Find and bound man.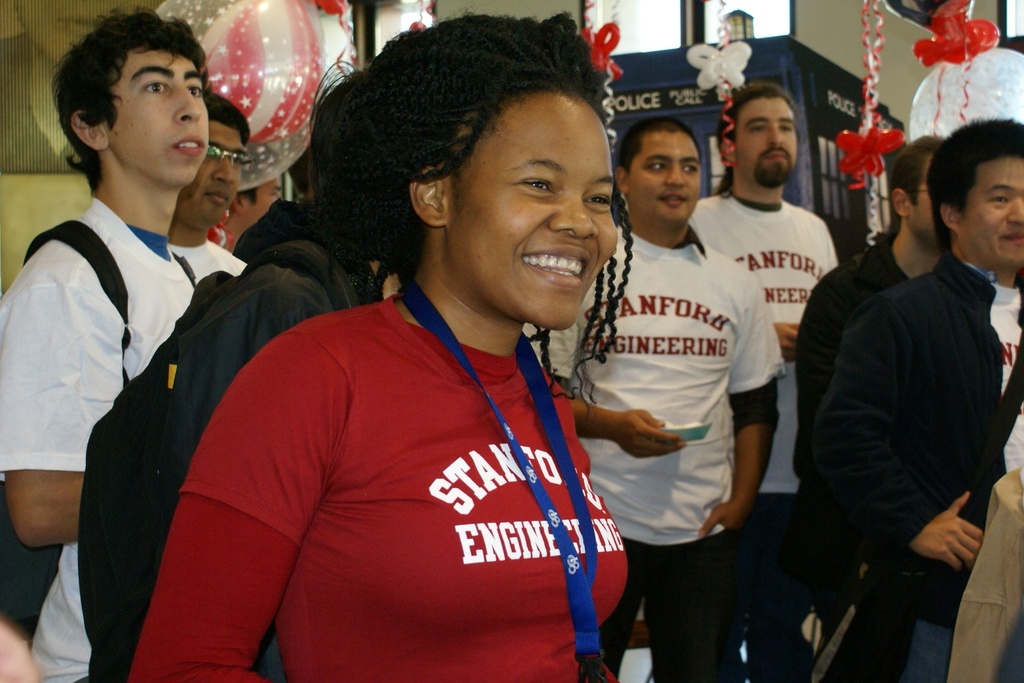
Bound: [x1=165, y1=93, x2=252, y2=292].
